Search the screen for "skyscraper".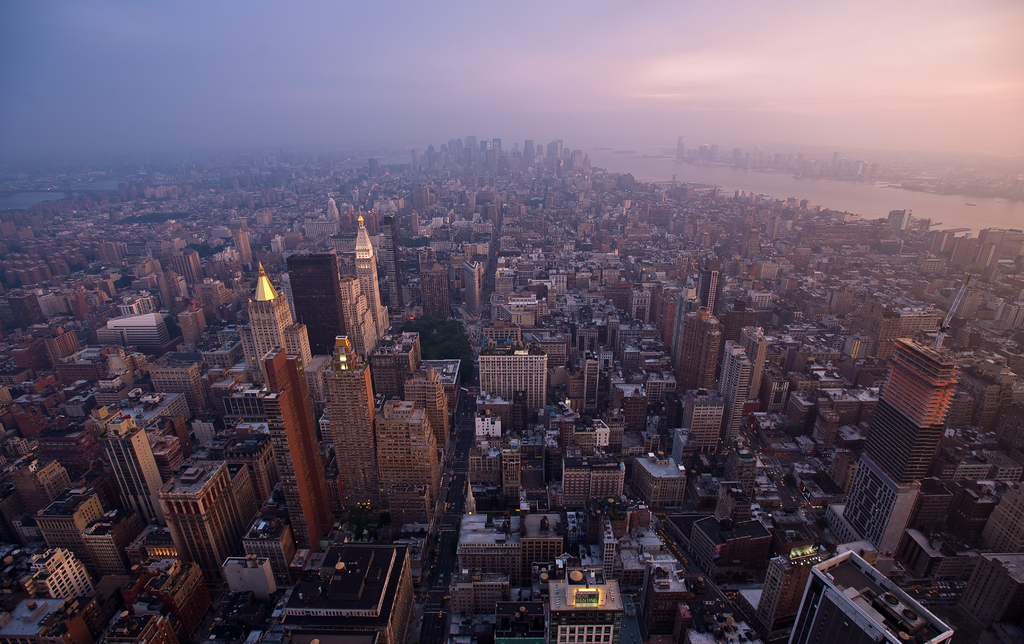
Found at <region>150, 358, 205, 415</region>.
